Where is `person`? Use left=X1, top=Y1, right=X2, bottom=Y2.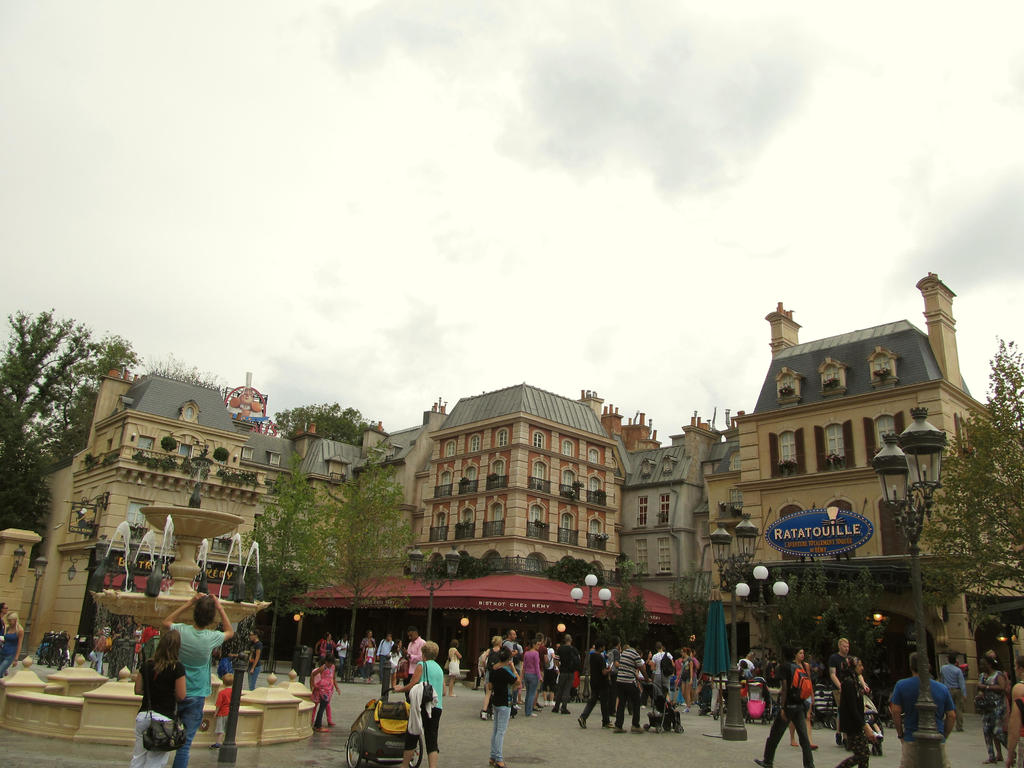
left=759, top=637, right=819, bottom=767.
